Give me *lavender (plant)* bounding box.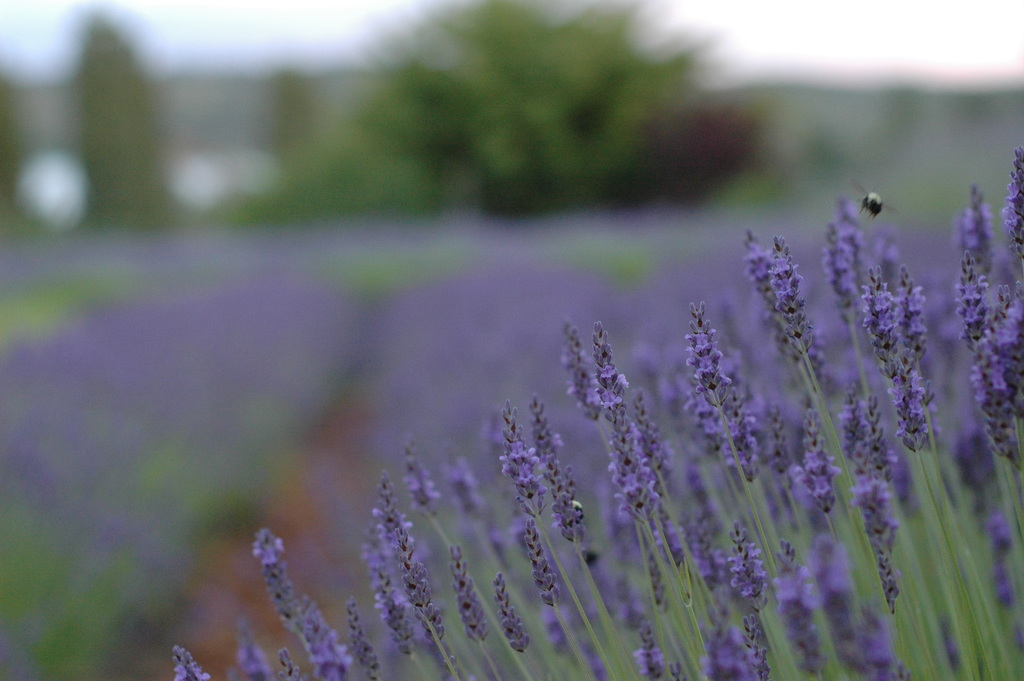
locate(394, 507, 441, 662).
